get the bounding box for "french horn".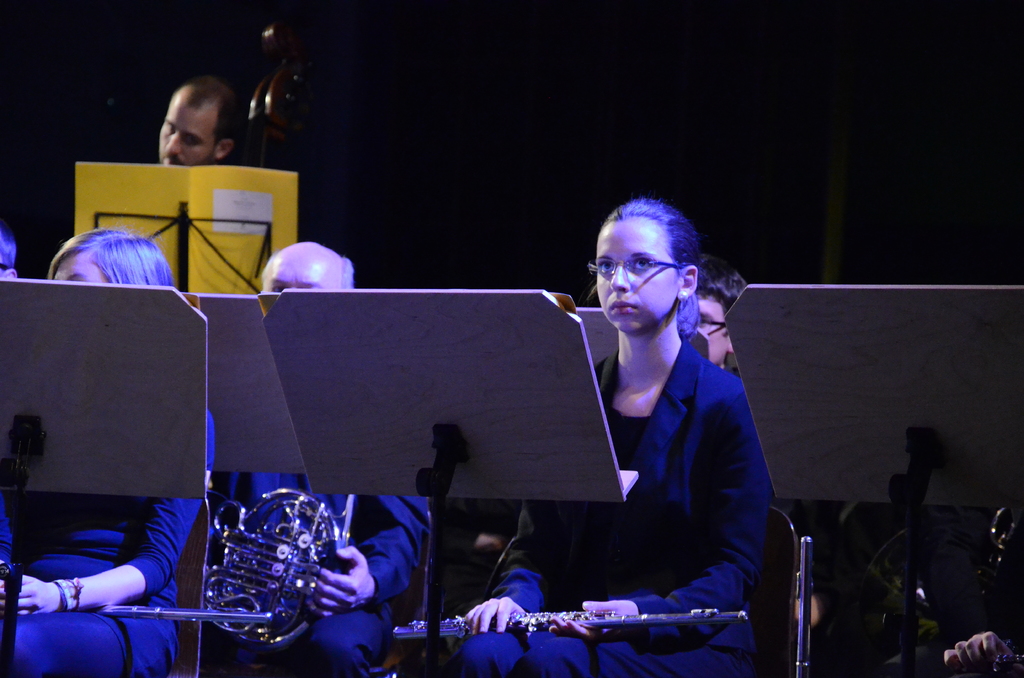
198:494:353:656.
